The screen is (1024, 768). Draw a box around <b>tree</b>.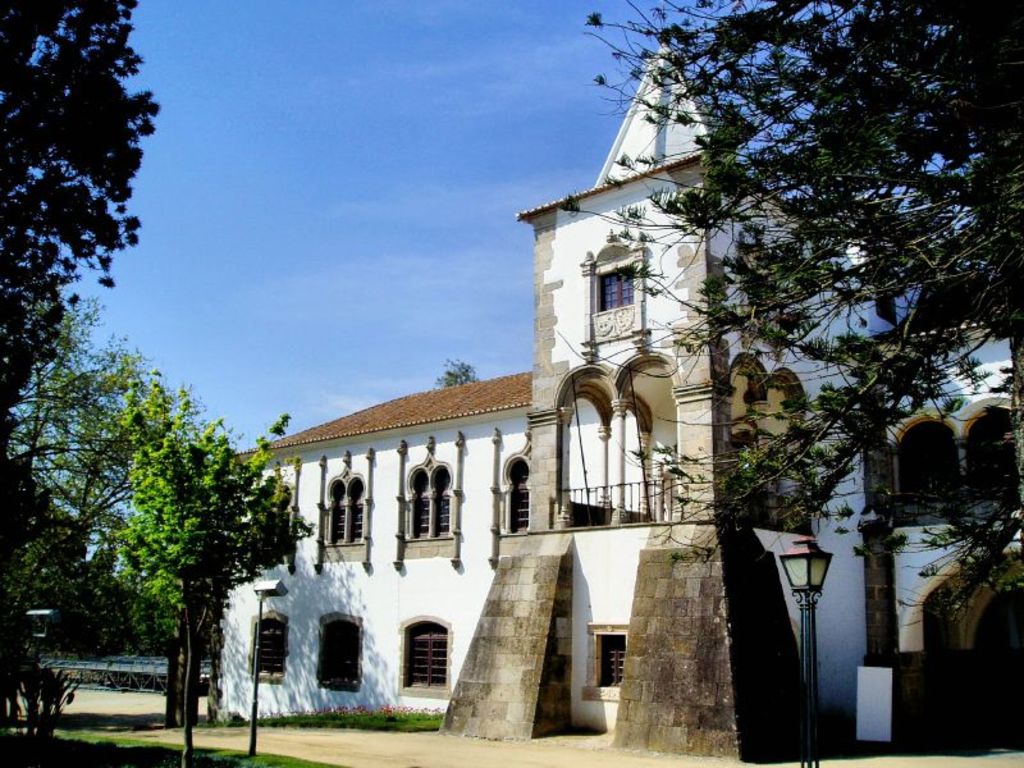
bbox(440, 358, 477, 384).
